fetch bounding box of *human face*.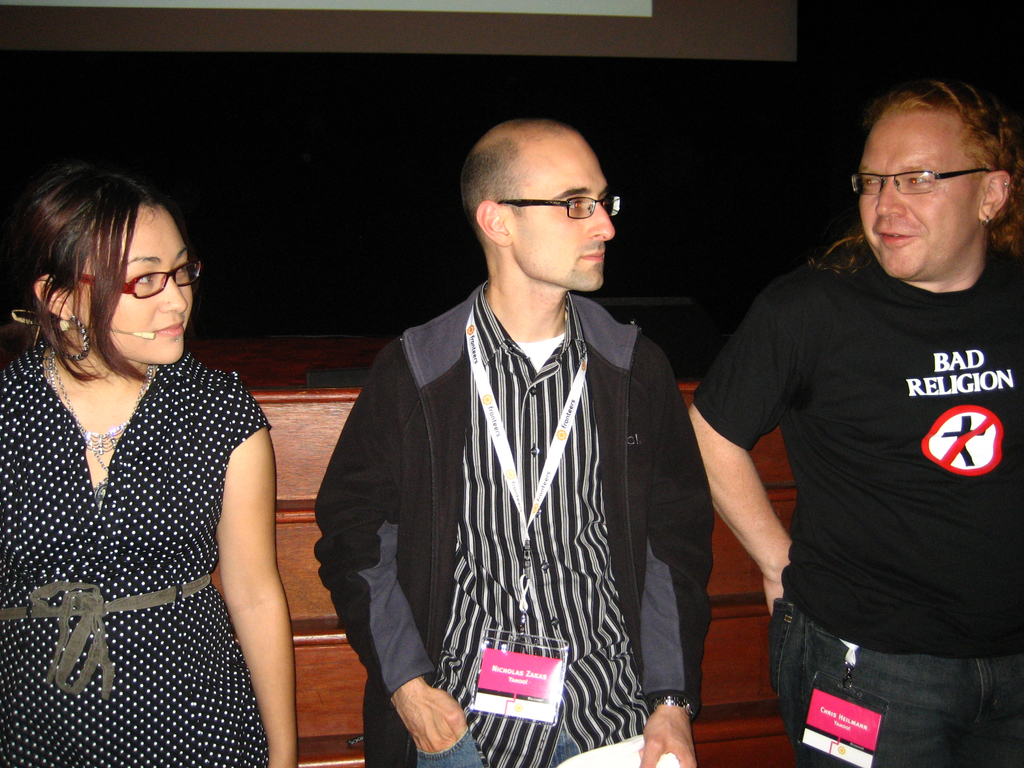
Bbox: 509:130:616:292.
